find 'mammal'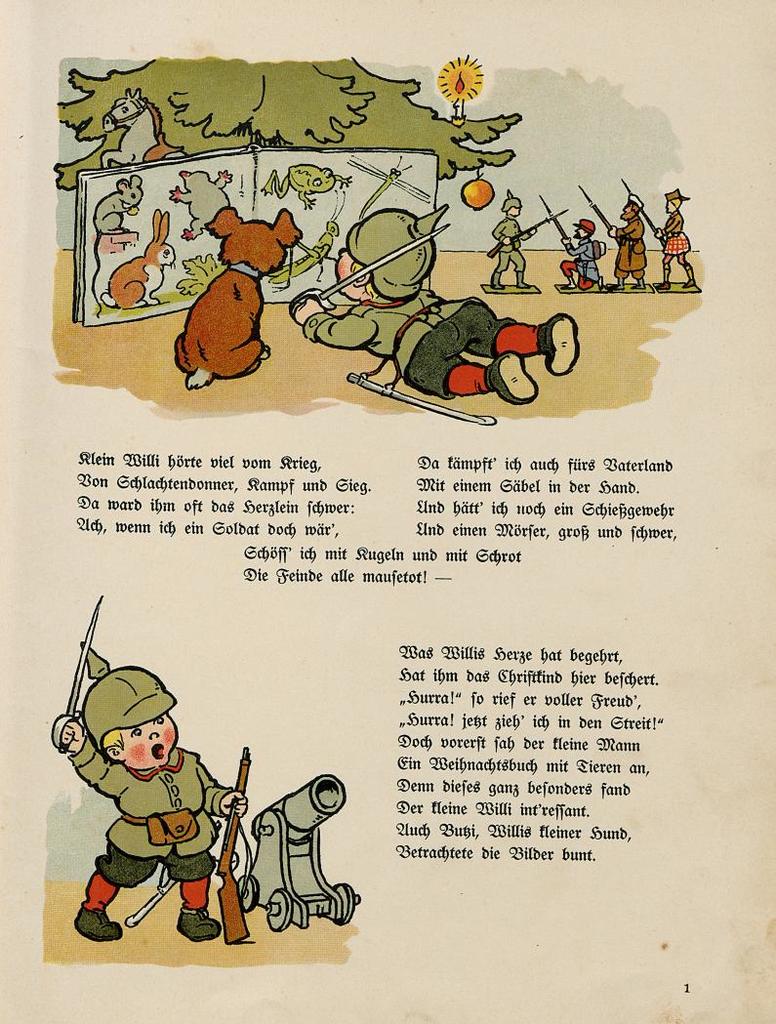
(left=102, top=84, right=187, bottom=160)
